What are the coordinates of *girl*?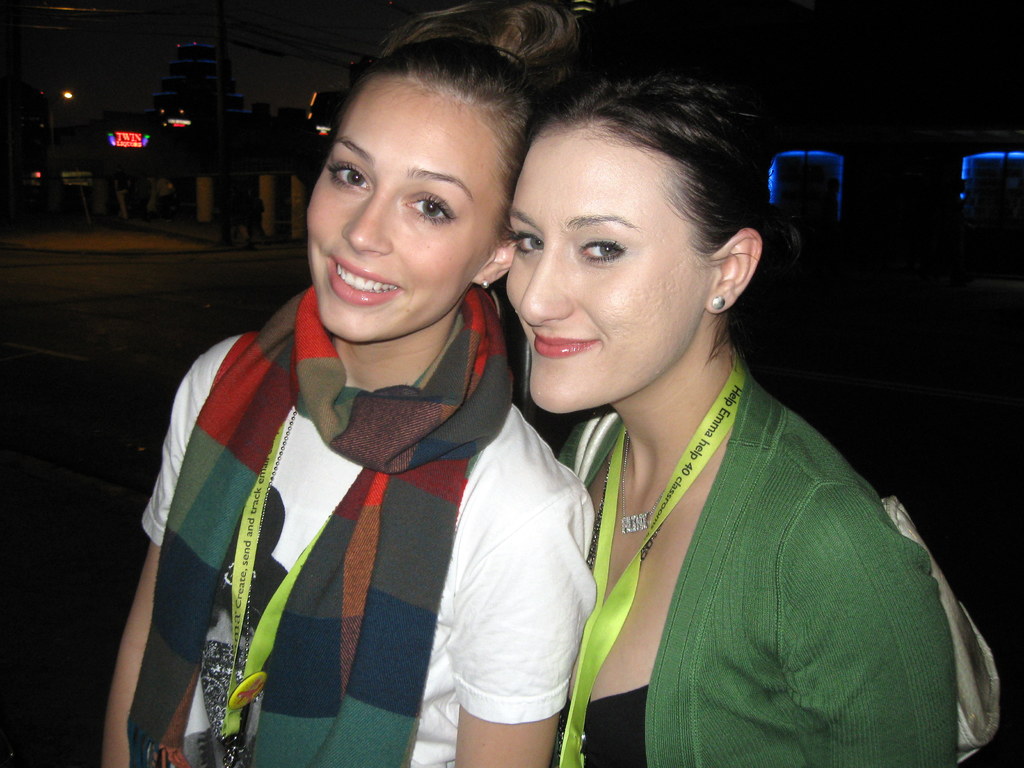
93/0/597/767.
